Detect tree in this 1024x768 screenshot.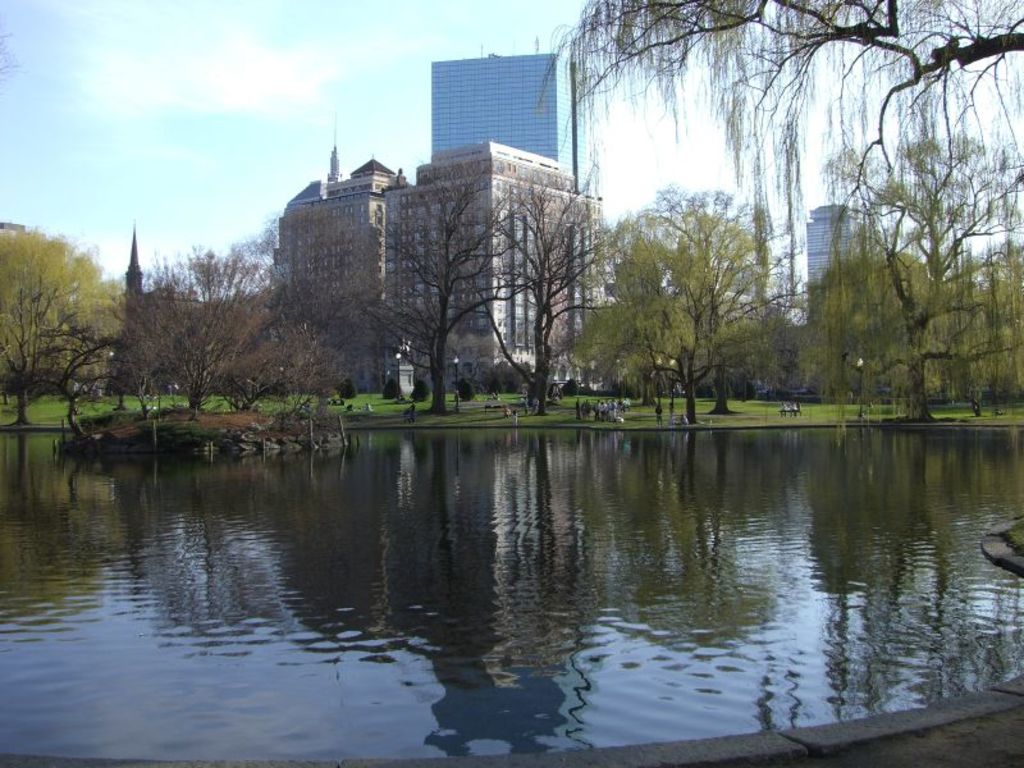
Detection: [204, 303, 362, 415].
